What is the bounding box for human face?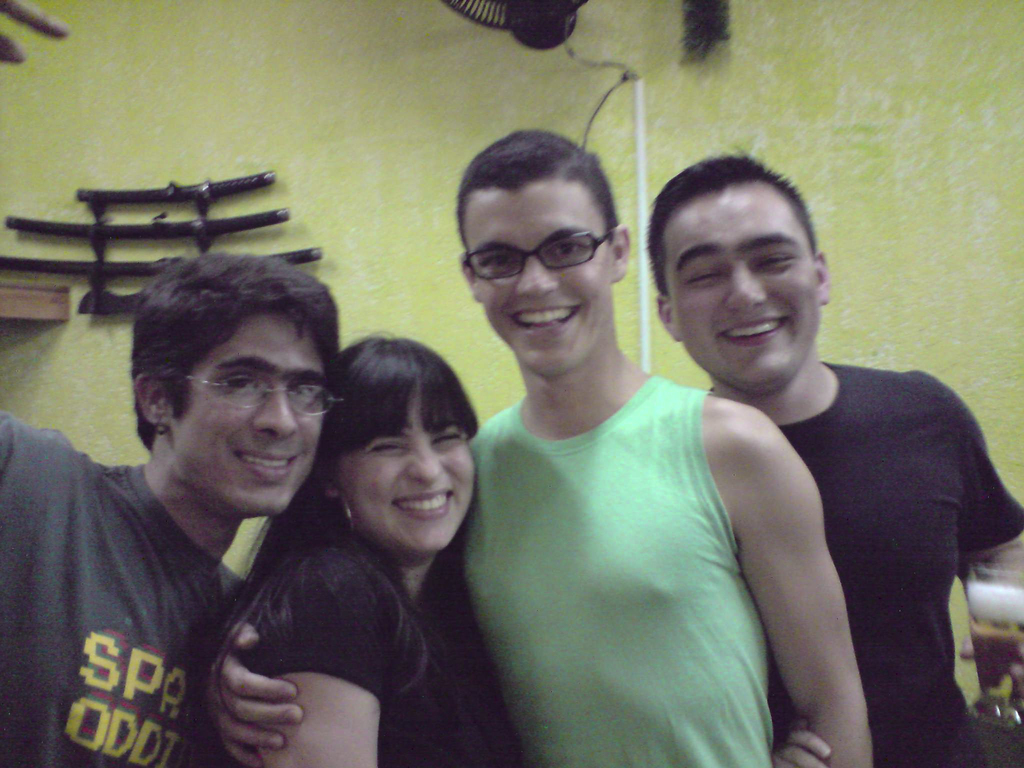
box=[332, 390, 475, 552].
